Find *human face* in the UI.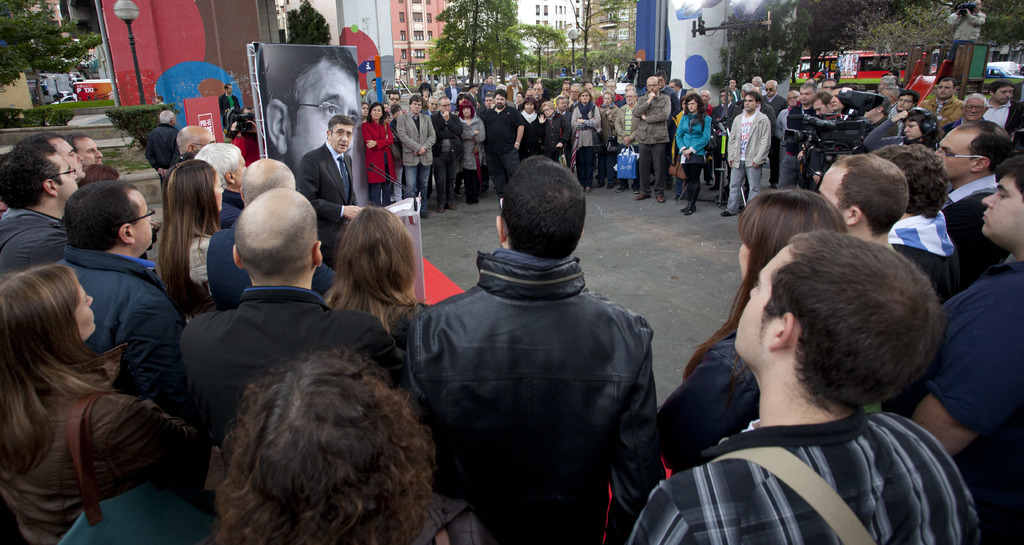
UI element at BBox(562, 84, 569, 92).
